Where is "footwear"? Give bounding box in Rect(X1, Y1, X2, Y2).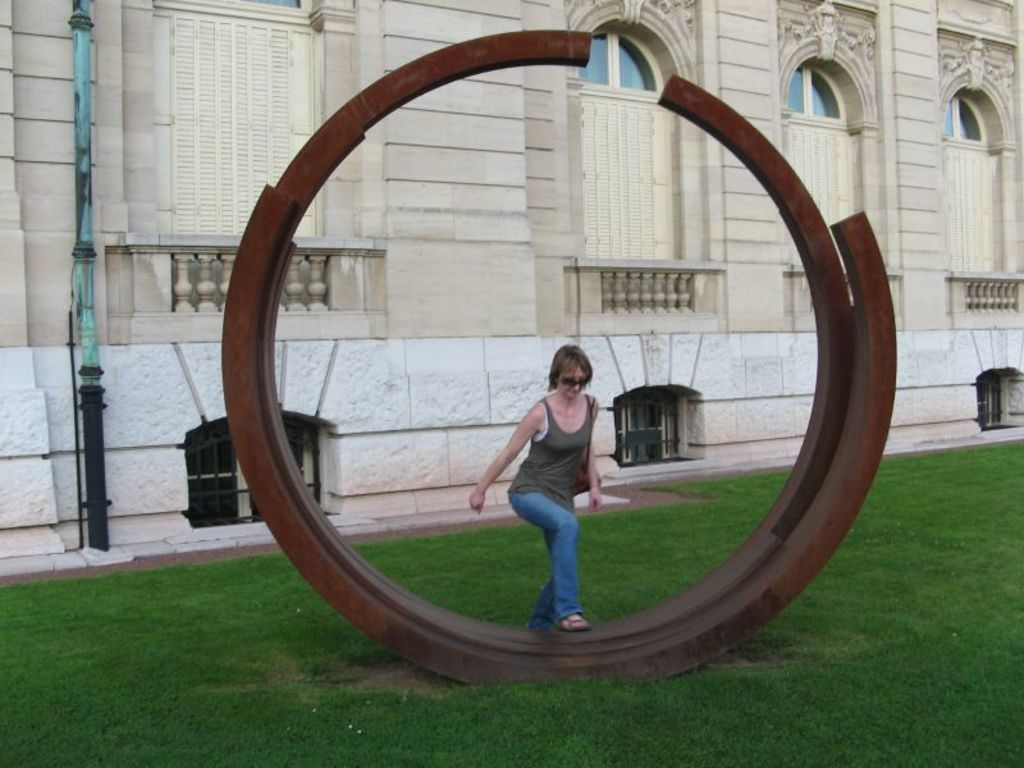
Rect(561, 616, 591, 632).
